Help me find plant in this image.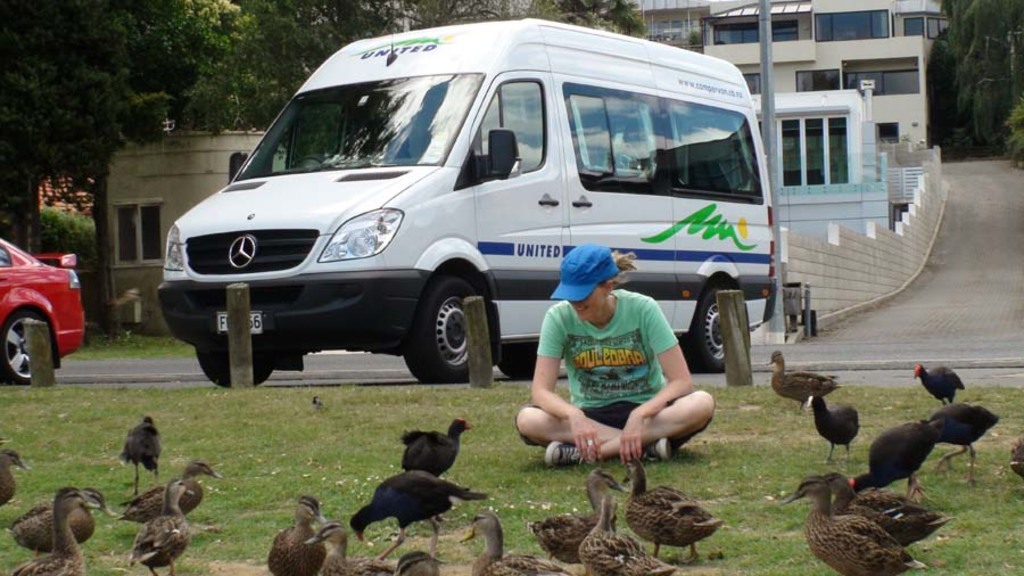
Found it: bbox=[934, 0, 1023, 143].
